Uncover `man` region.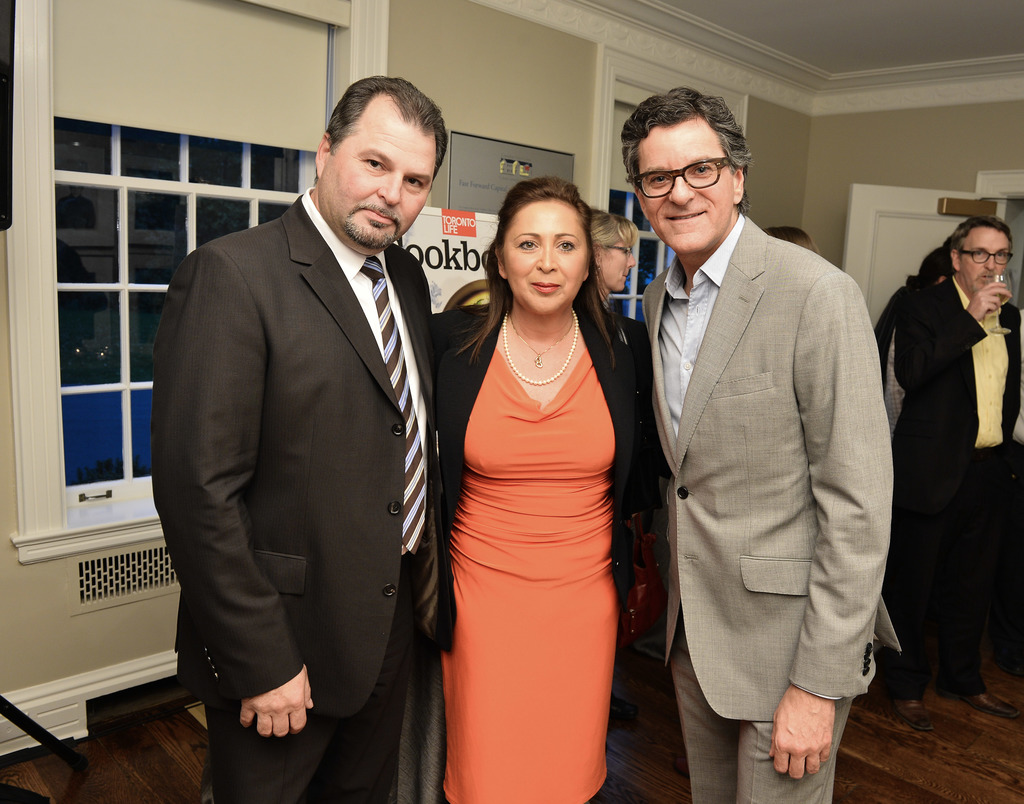
Uncovered: rect(602, 77, 896, 798).
